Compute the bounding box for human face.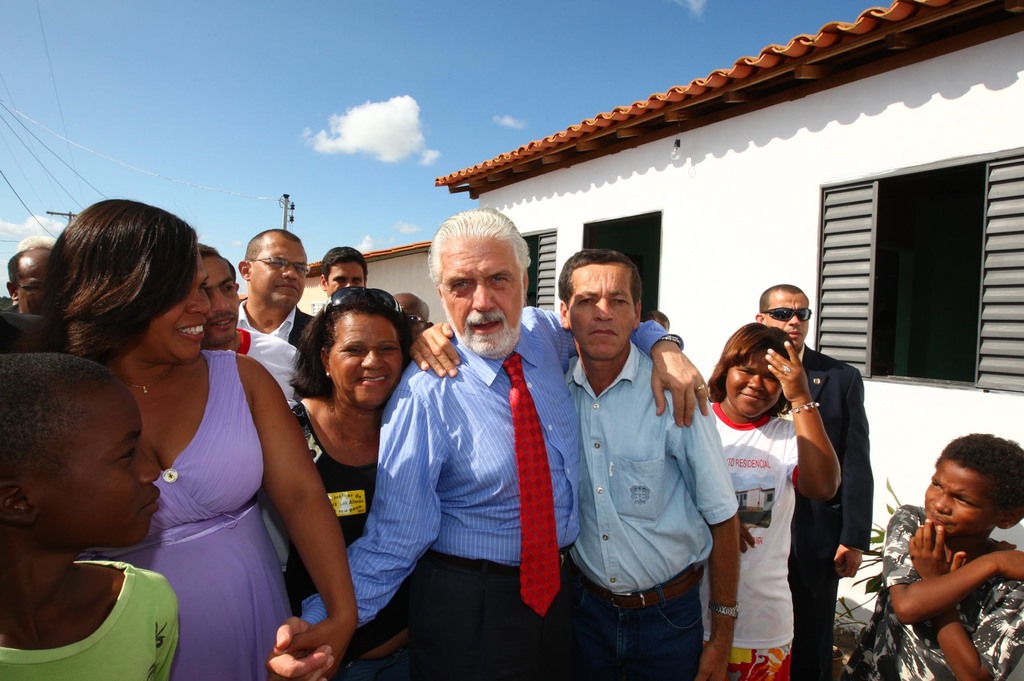
(left=568, top=269, right=634, bottom=359).
